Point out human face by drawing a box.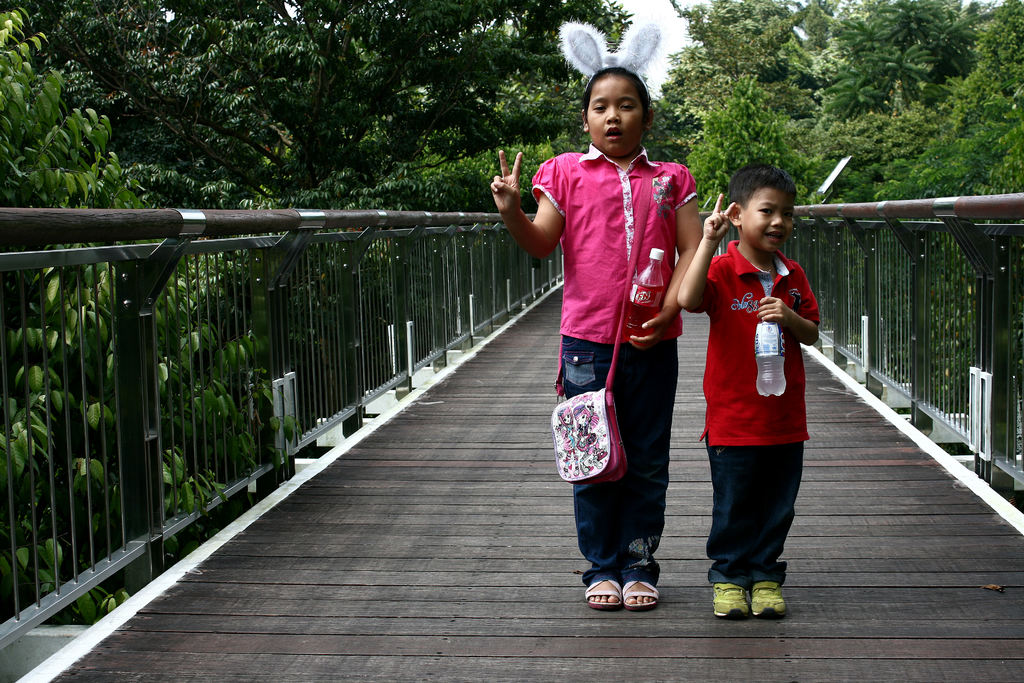
Rect(587, 78, 644, 154).
